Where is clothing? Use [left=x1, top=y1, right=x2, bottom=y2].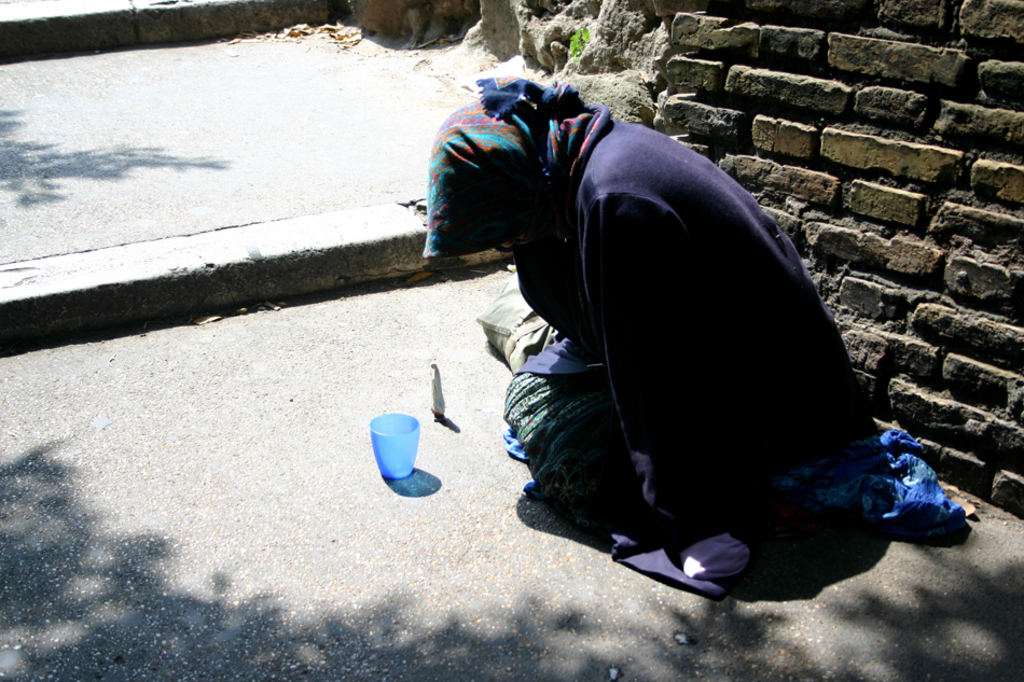
[left=457, top=96, right=926, bottom=546].
